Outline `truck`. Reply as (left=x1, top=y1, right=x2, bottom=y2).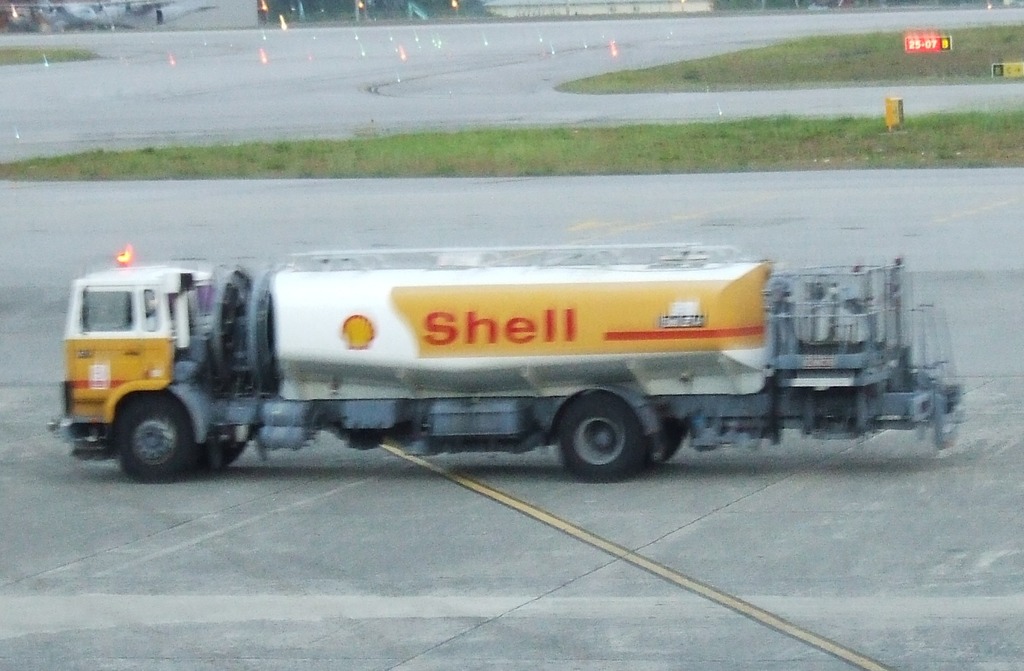
(left=43, top=245, right=954, bottom=494).
